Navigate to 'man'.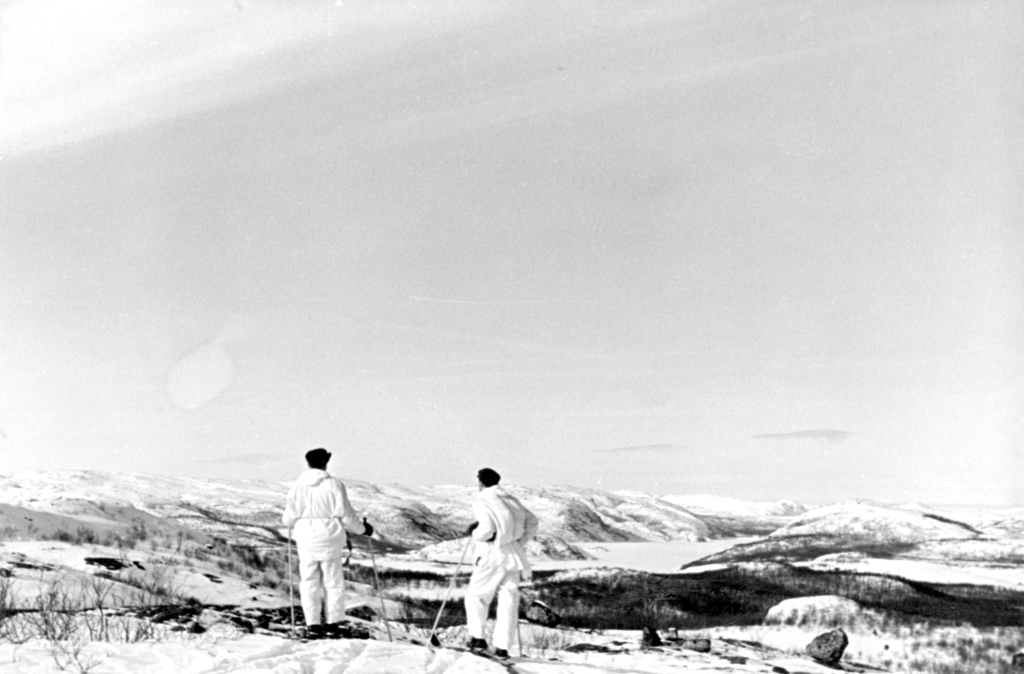
Navigation target: x1=278 y1=450 x2=373 y2=636.
